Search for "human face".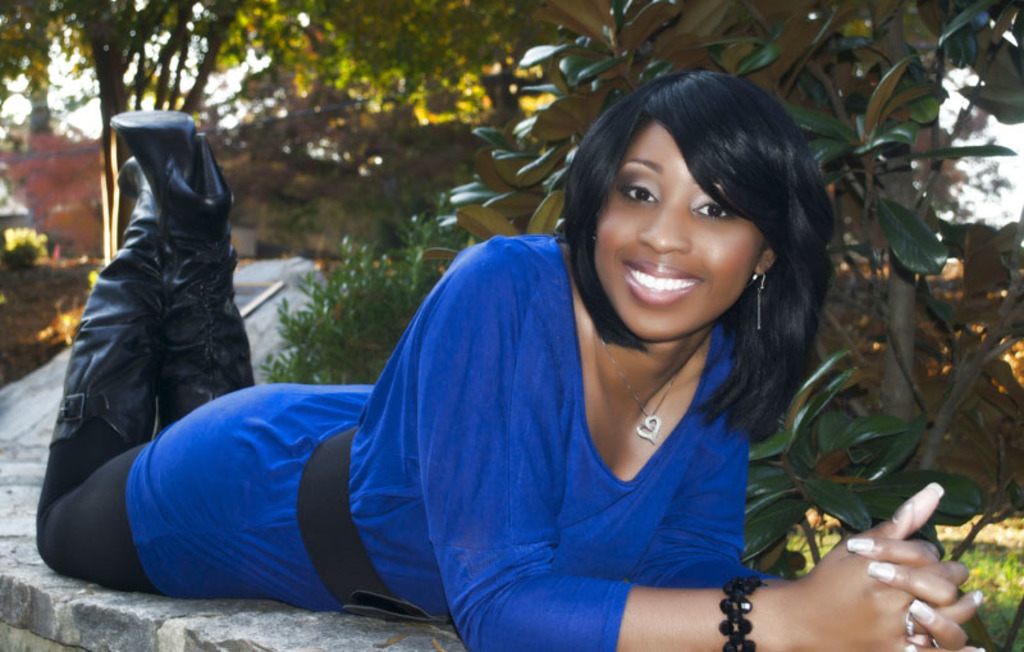
Found at [593,119,777,347].
